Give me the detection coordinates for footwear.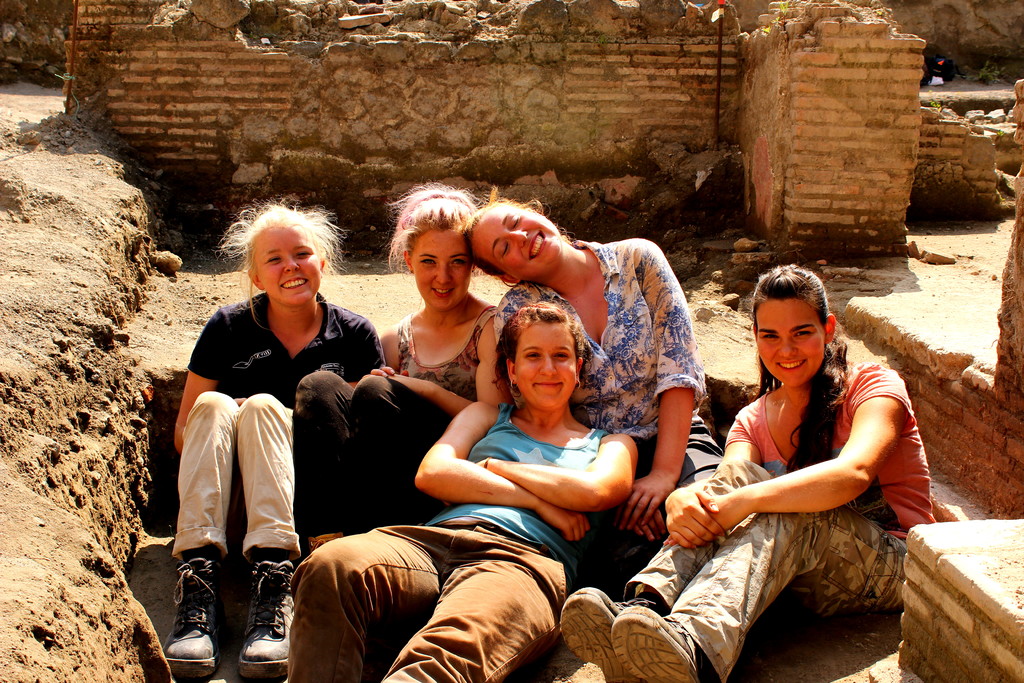
[x1=558, y1=589, x2=627, y2=682].
